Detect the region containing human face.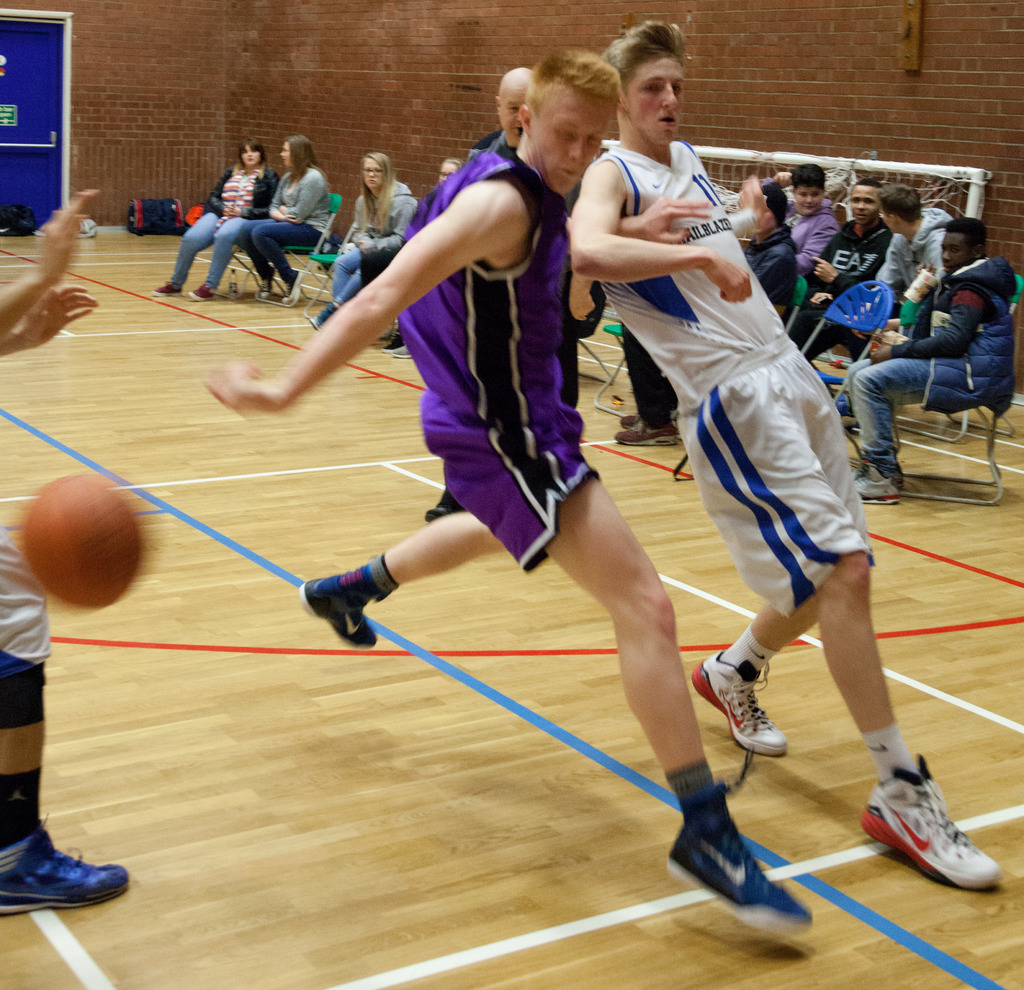
bbox(755, 204, 776, 234).
